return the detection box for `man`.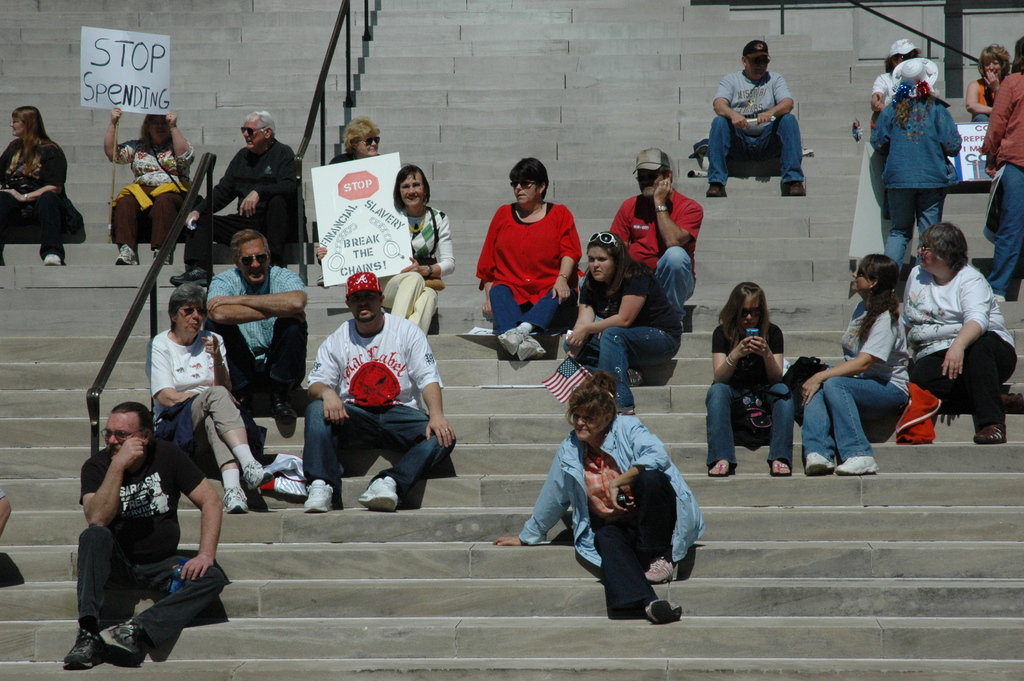
{"x1": 715, "y1": 40, "x2": 808, "y2": 199}.
